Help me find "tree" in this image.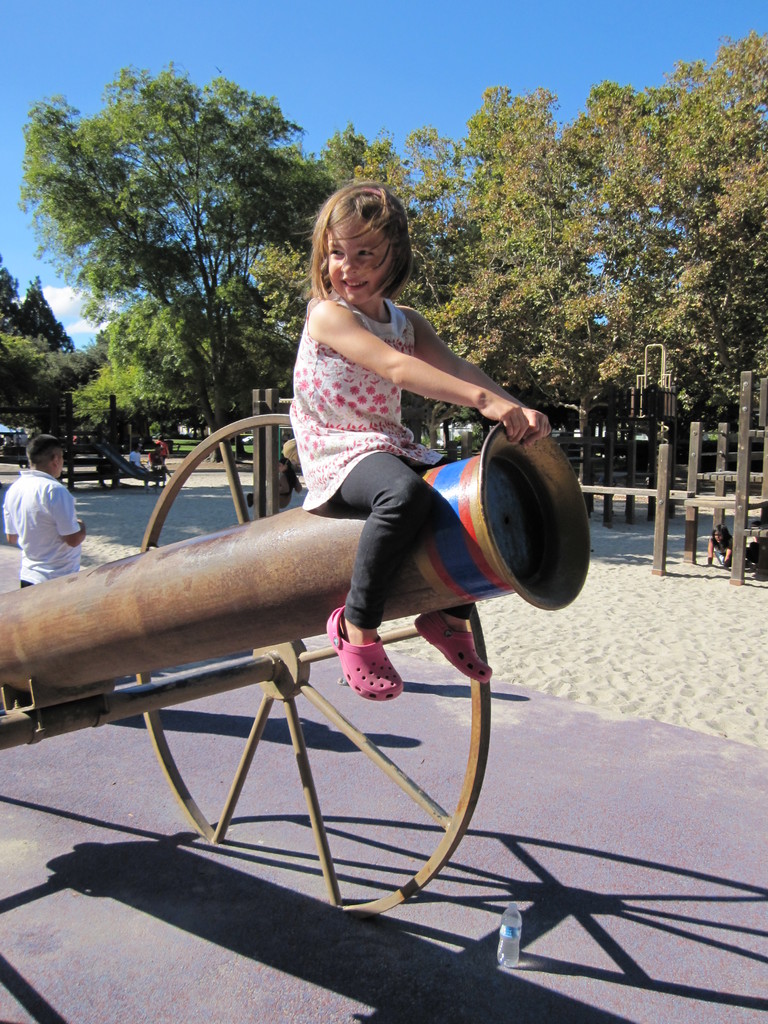
Found it: <region>650, 49, 767, 435</region>.
